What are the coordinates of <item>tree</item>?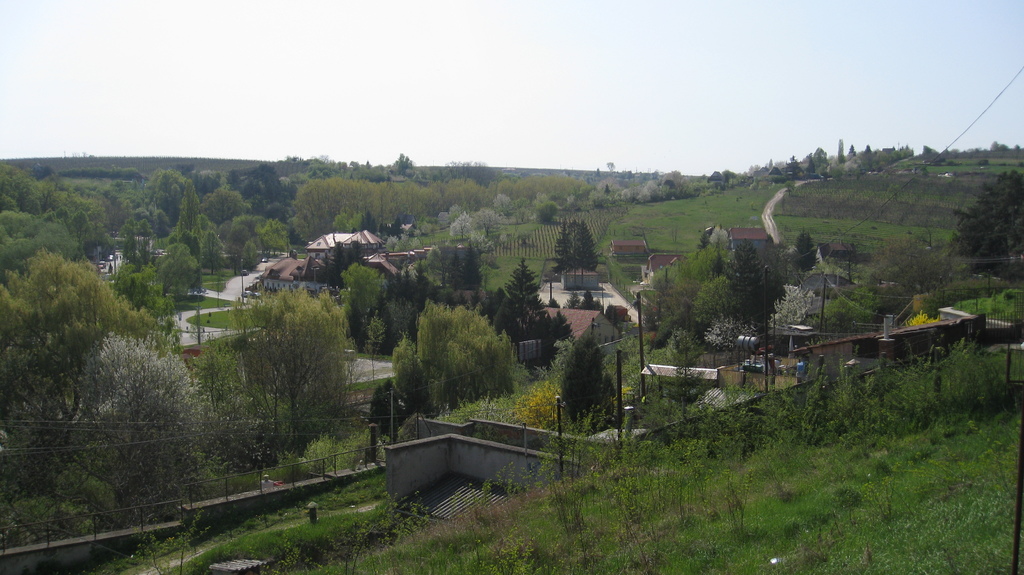
[947,162,1023,296].
